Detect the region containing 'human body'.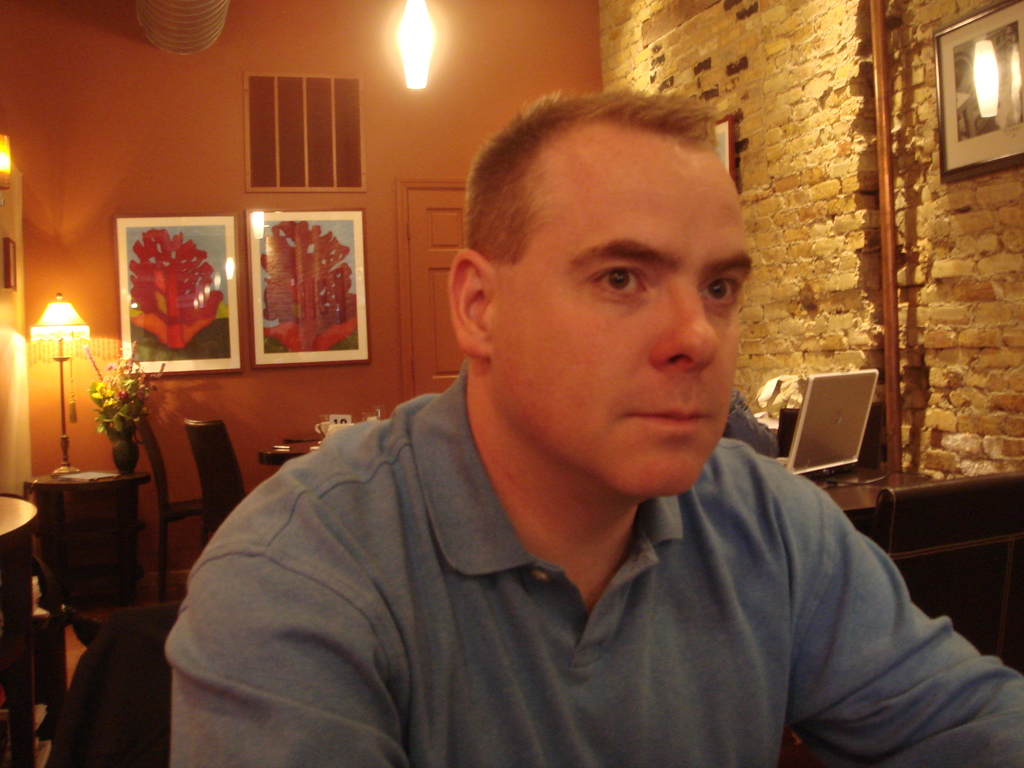
region(147, 226, 908, 753).
